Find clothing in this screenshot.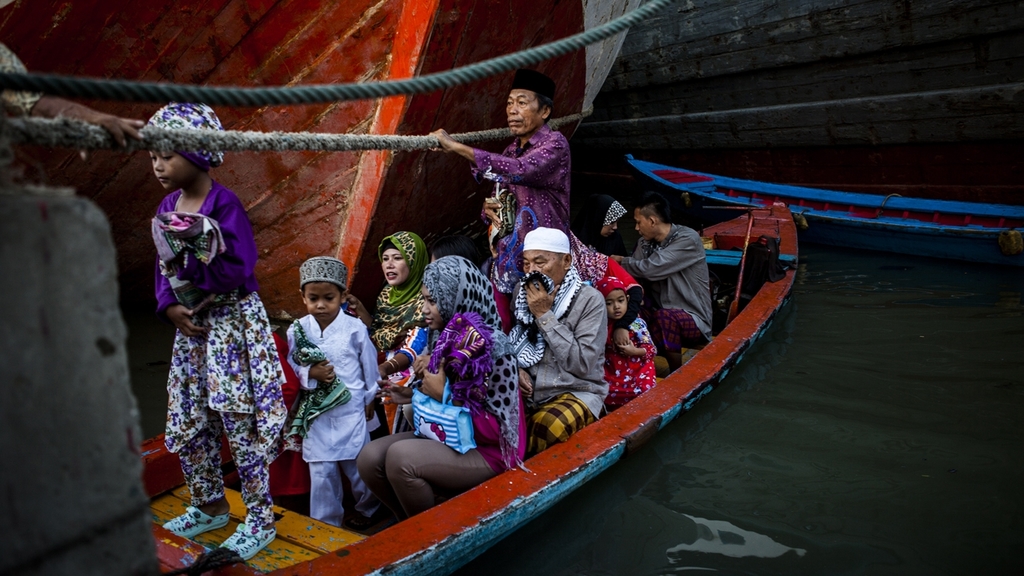
The bounding box for clothing is l=367, t=225, r=430, b=374.
